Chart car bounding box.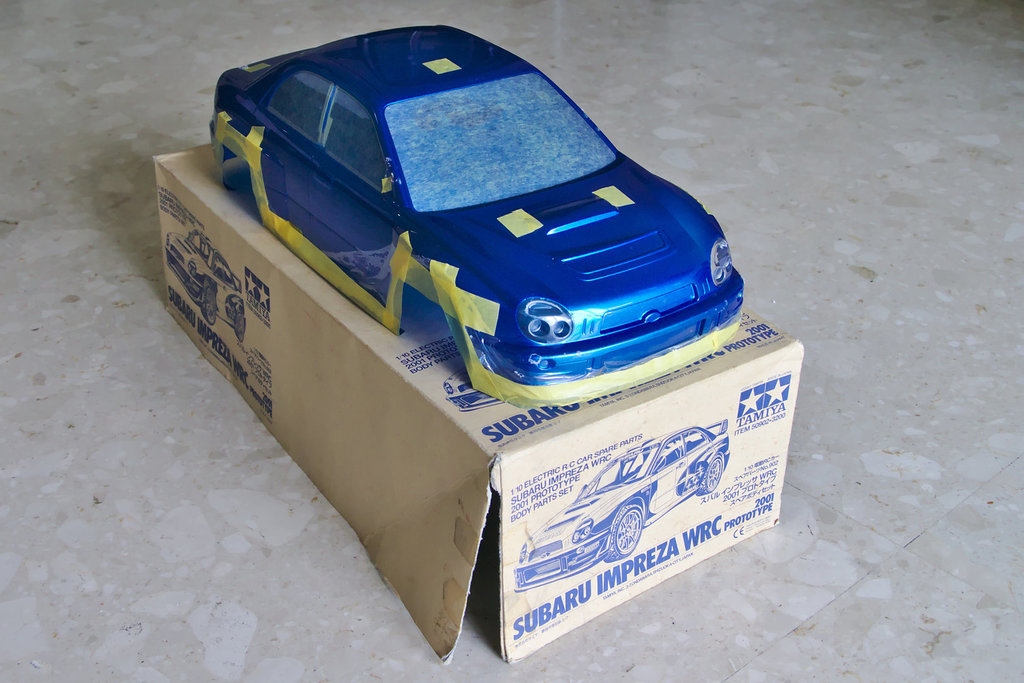
Charted: 207/23/745/411.
